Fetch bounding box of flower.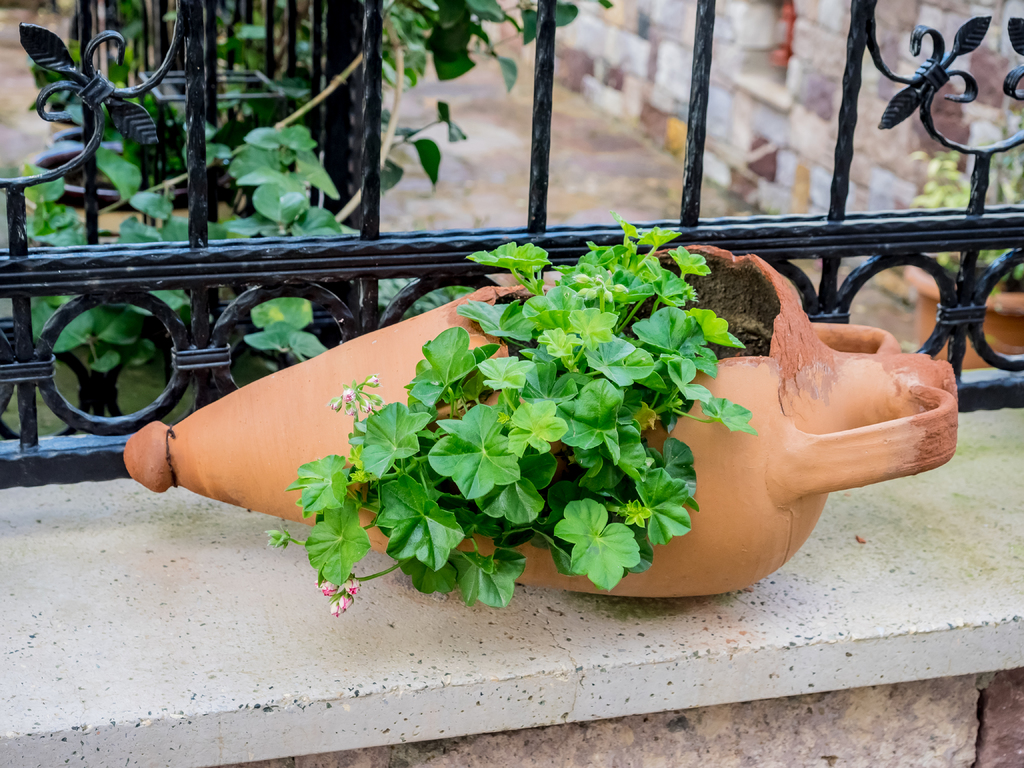
Bbox: {"x1": 328, "y1": 596, "x2": 353, "y2": 616}.
